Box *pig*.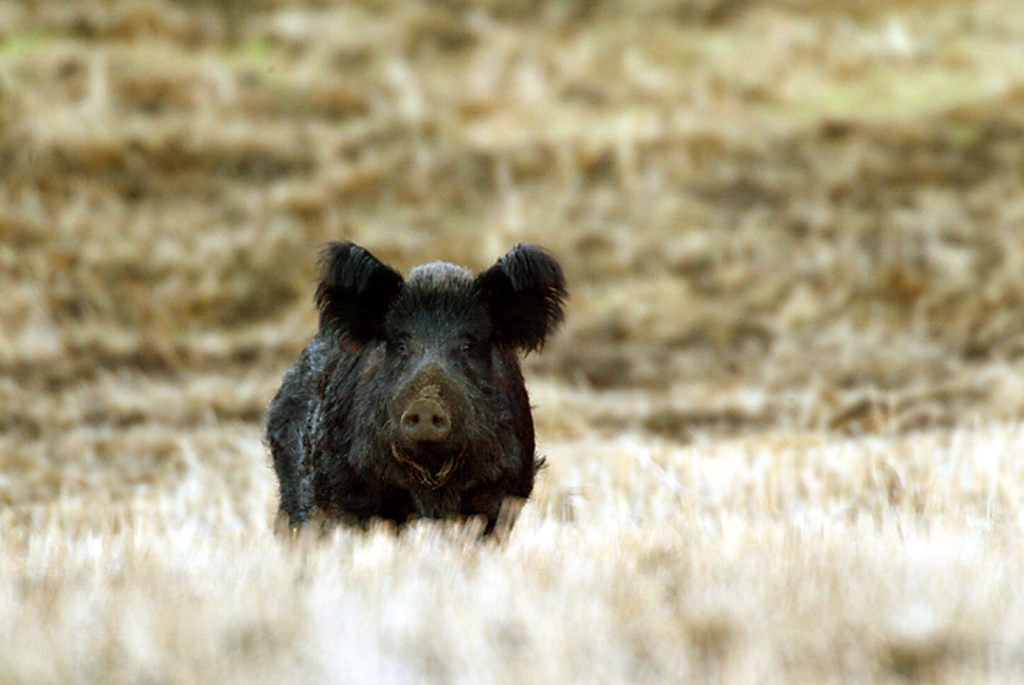
268,236,569,533.
